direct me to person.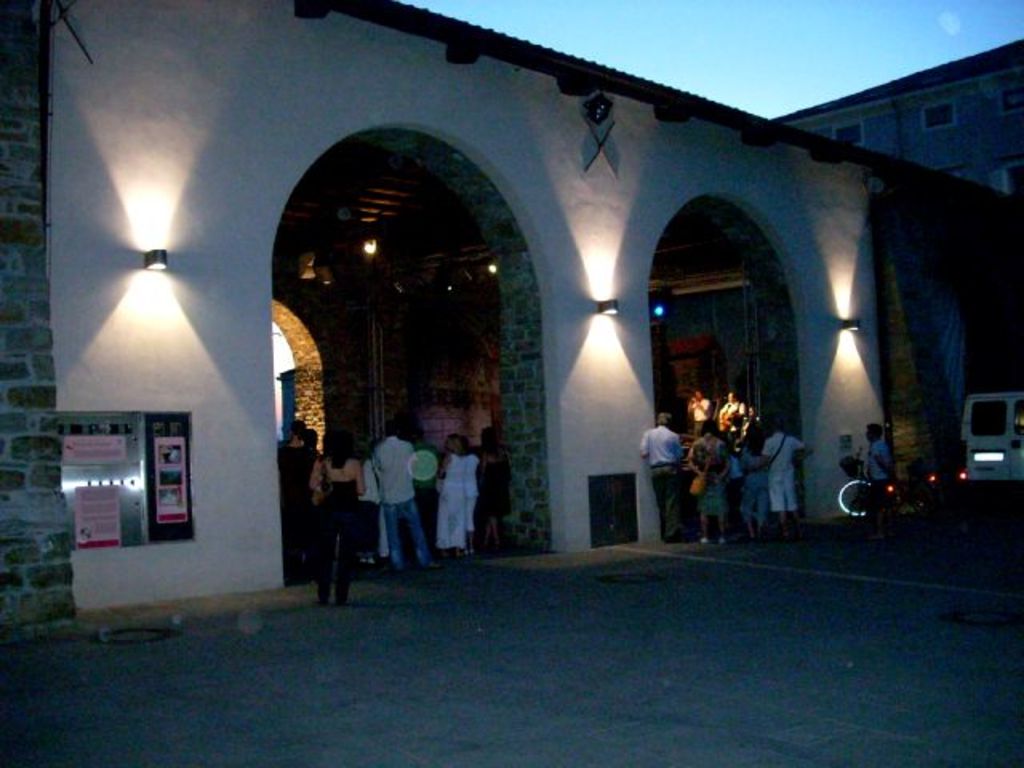
Direction: <region>858, 403, 890, 525</region>.
